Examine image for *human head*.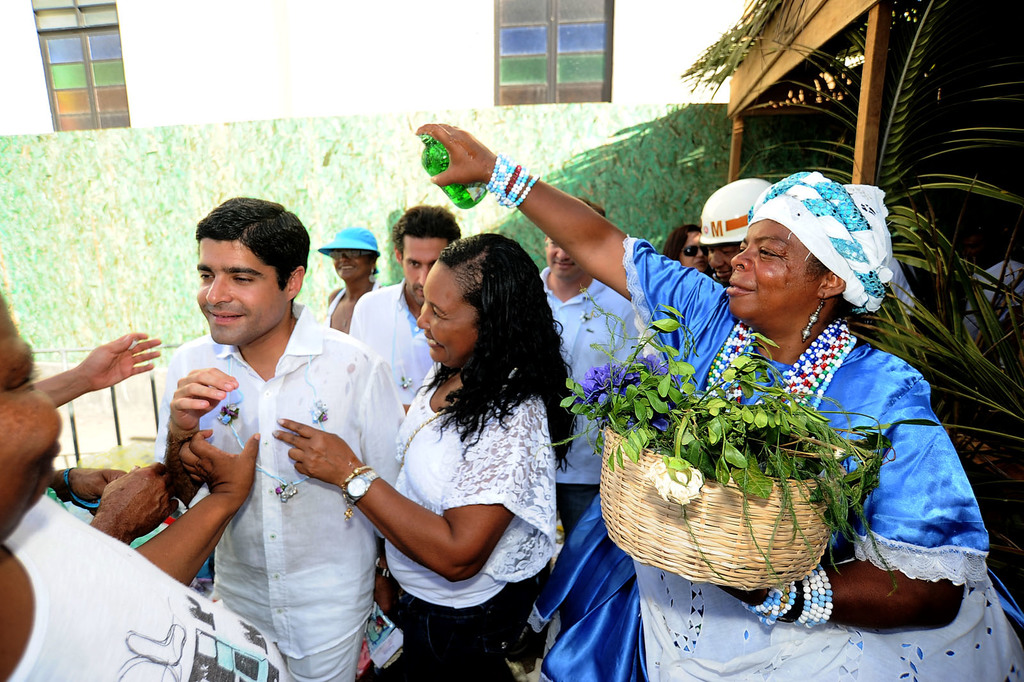
Examination result: [left=195, top=192, right=312, bottom=345].
